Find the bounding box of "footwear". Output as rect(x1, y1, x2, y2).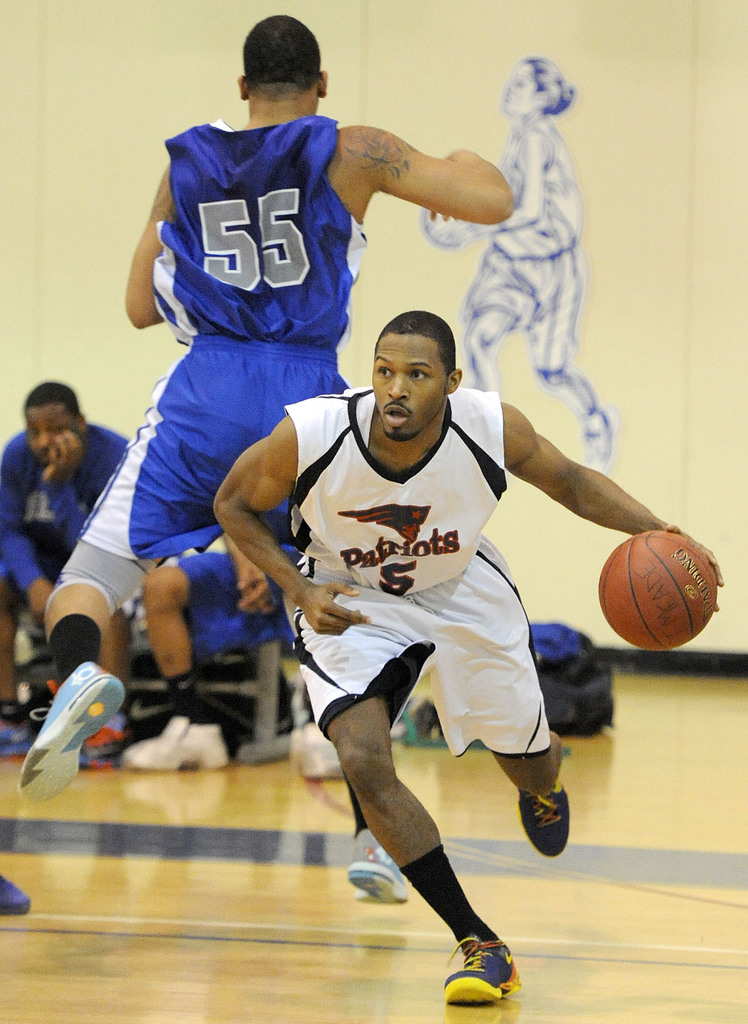
rect(0, 876, 28, 916).
